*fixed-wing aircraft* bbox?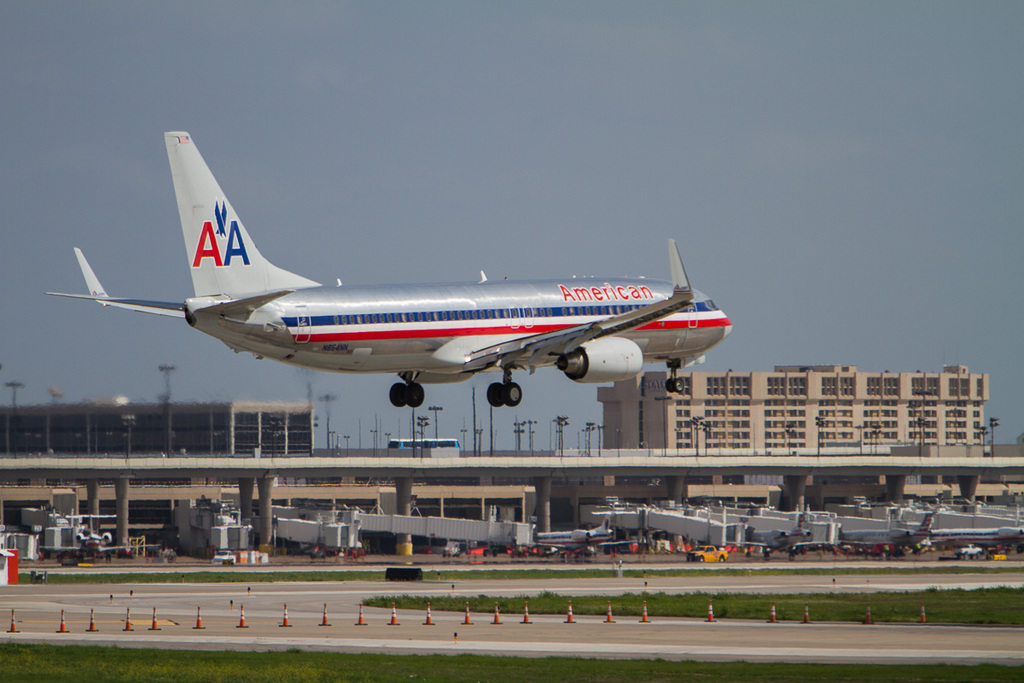
(42, 133, 739, 414)
